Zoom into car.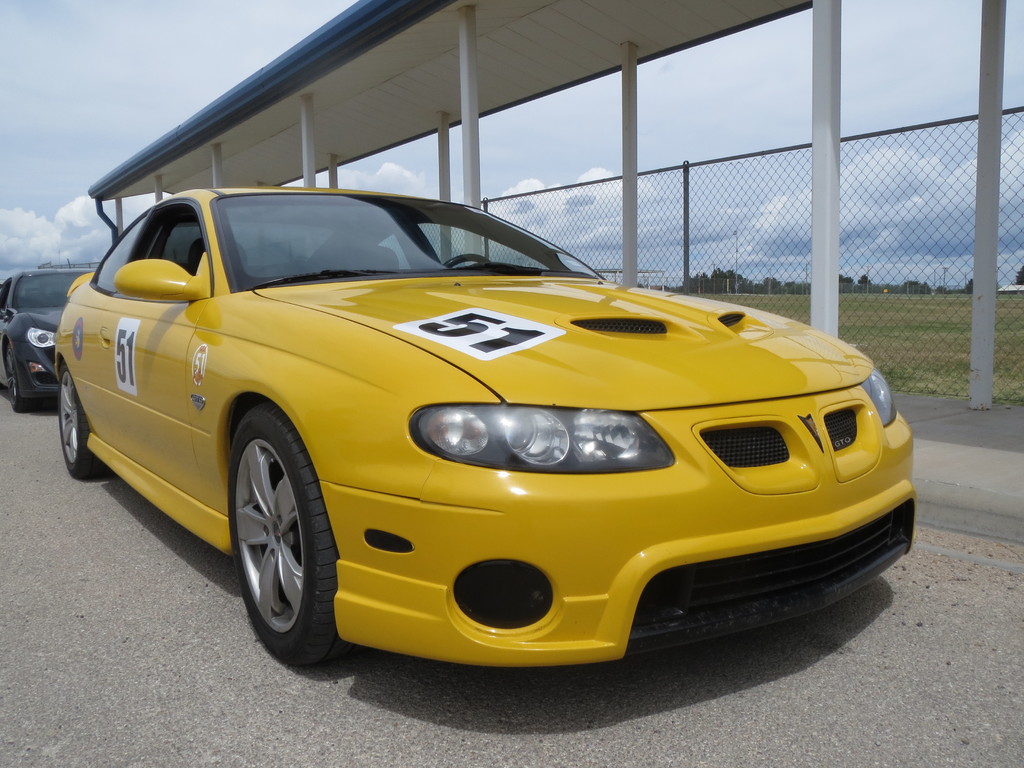
Zoom target: box=[0, 267, 96, 410].
